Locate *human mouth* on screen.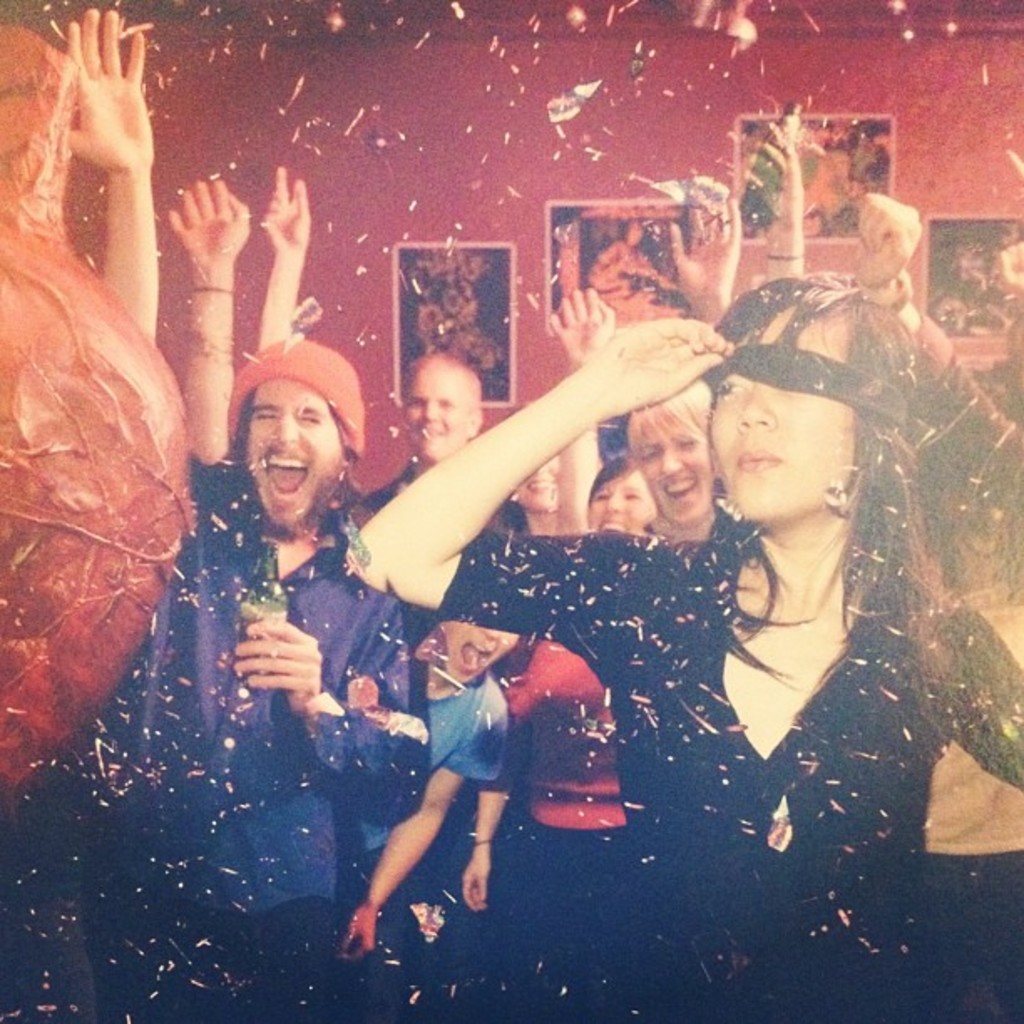
On screen at BBox(733, 445, 778, 467).
